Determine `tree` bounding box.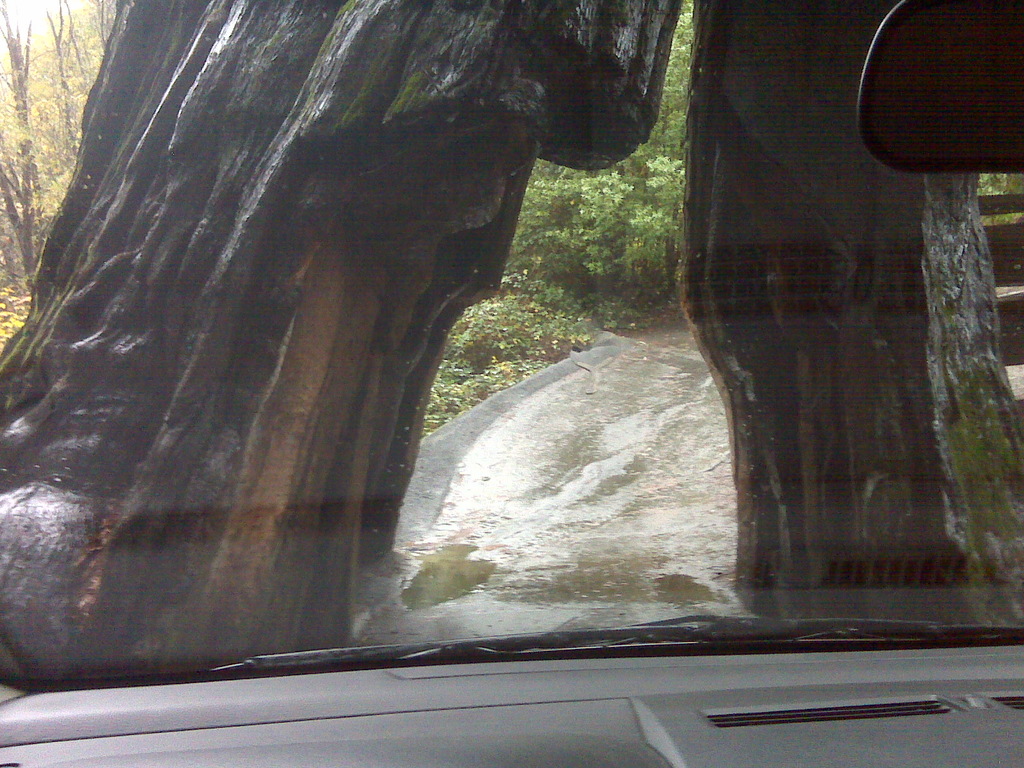
Determined: box(678, 0, 1023, 639).
